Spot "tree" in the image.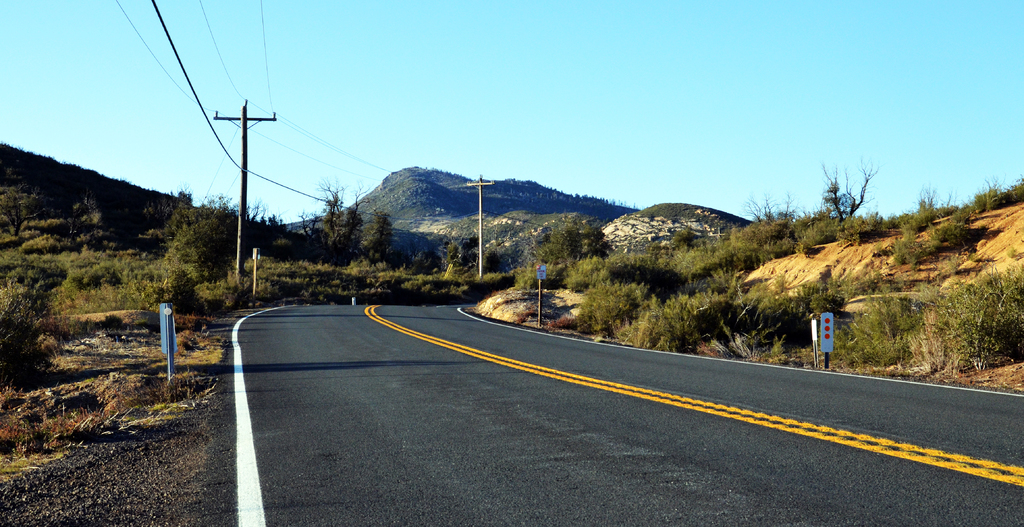
"tree" found at detection(826, 158, 875, 218).
